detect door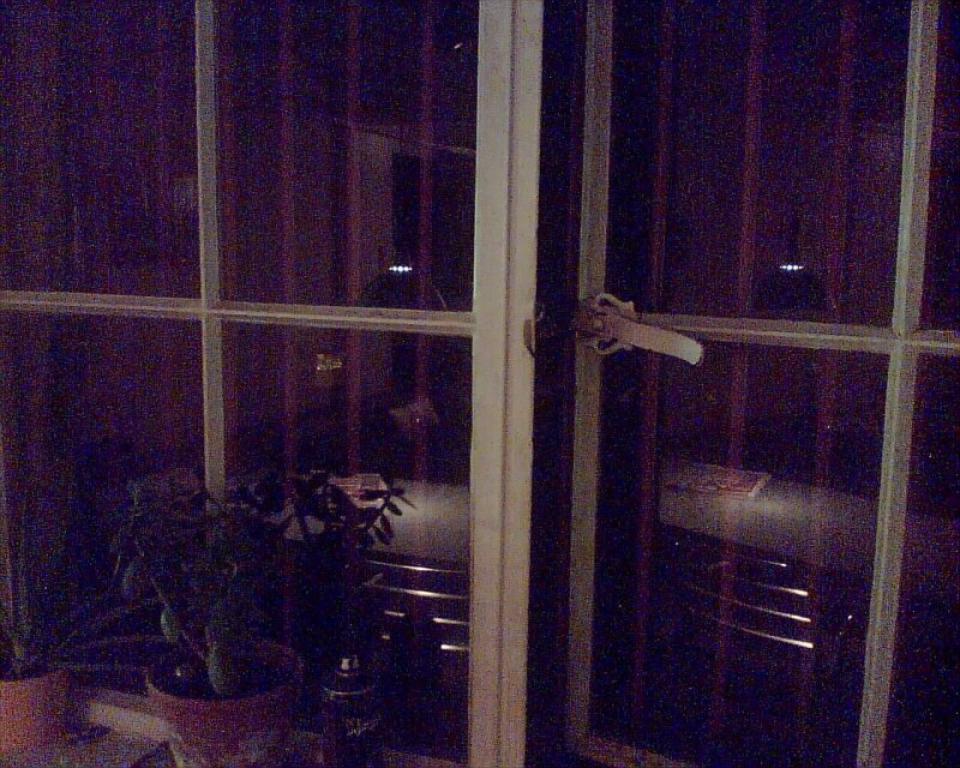
[x1=565, y1=0, x2=932, y2=761]
